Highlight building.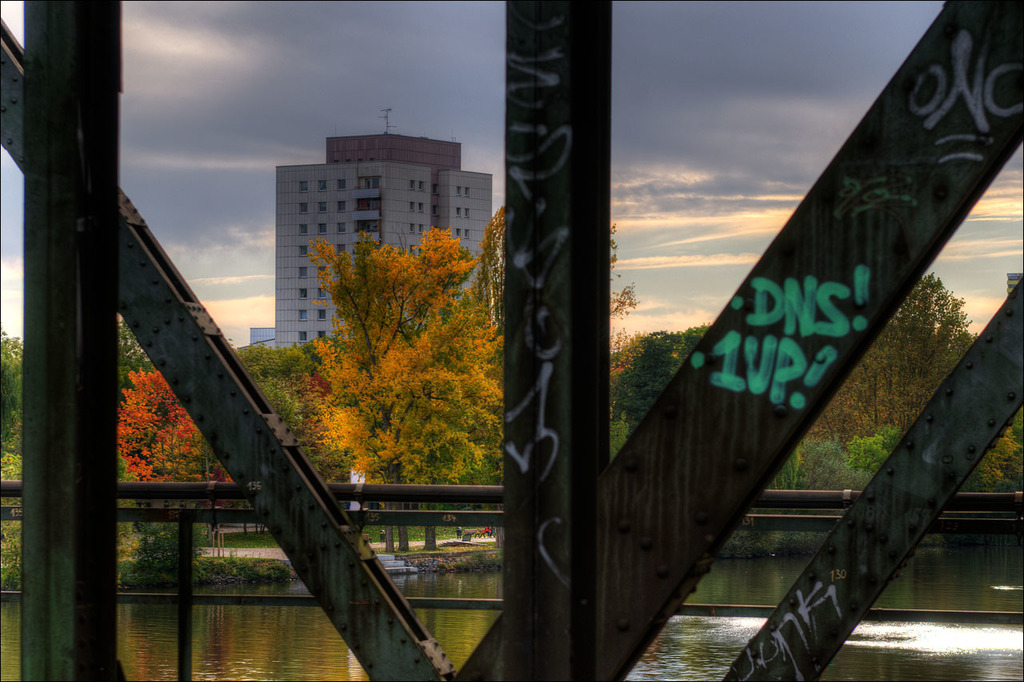
Highlighted region: l=277, t=134, r=492, b=347.
